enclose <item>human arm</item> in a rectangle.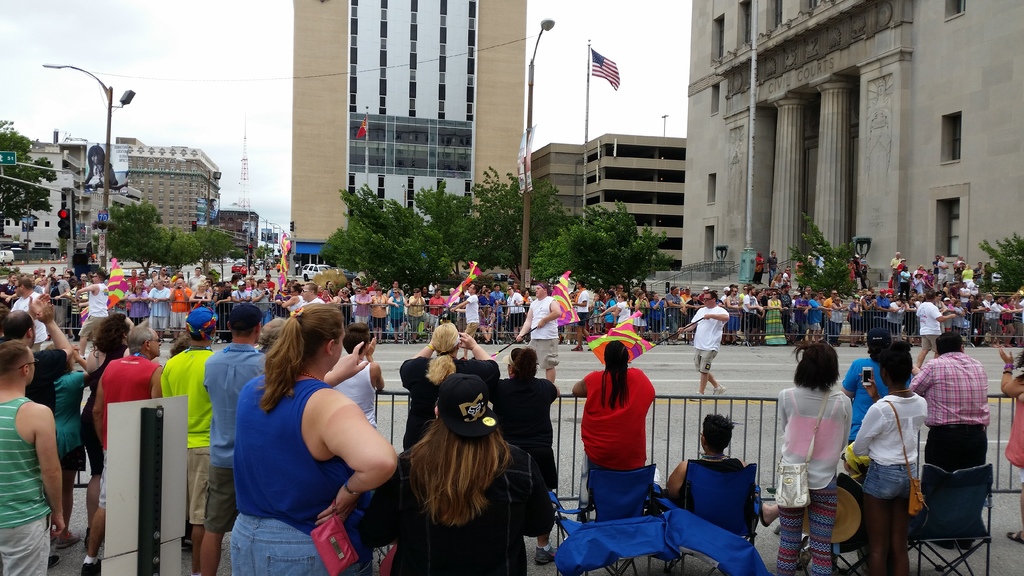
996/339/1023/403.
